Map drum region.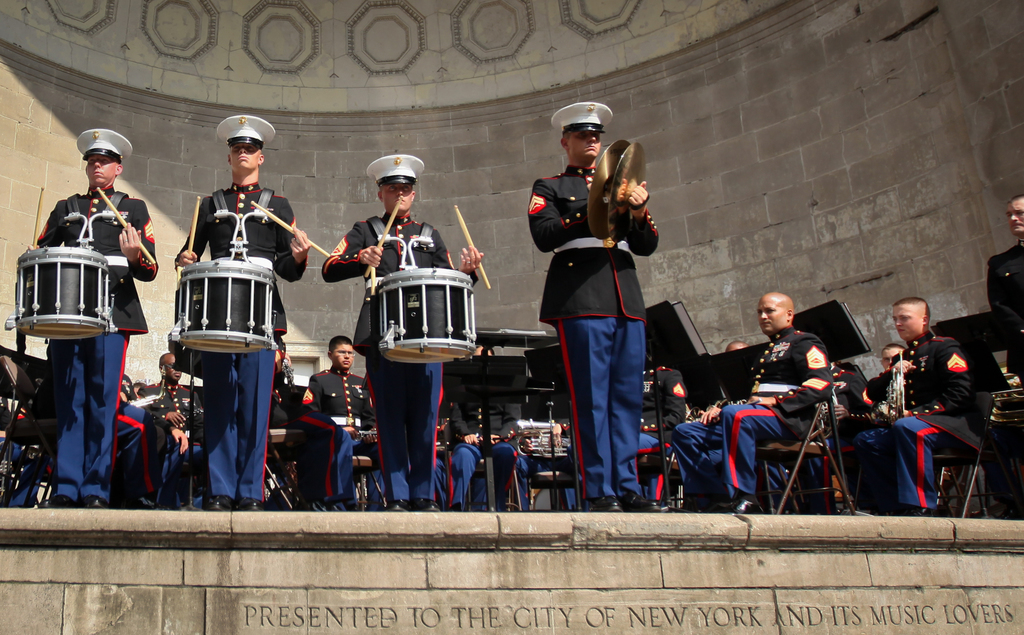
Mapped to {"left": 336, "top": 219, "right": 497, "bottom": 382}.
